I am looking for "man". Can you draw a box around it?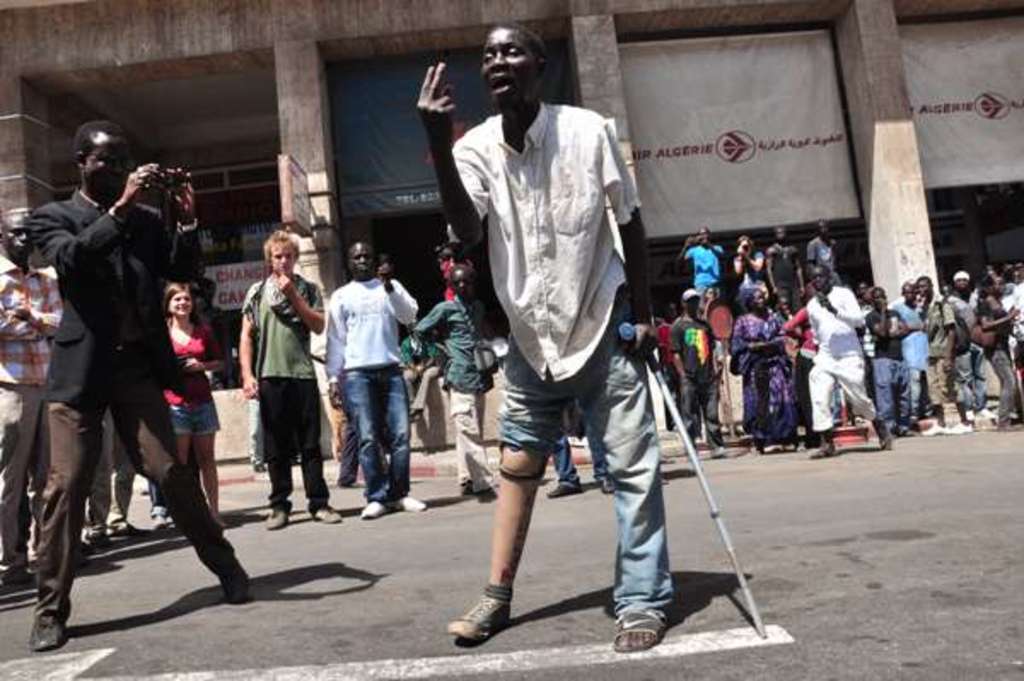
Sure, the bounding box is {"x1": 802, "y1": 263, "x2": 896, "y2": 466}.
